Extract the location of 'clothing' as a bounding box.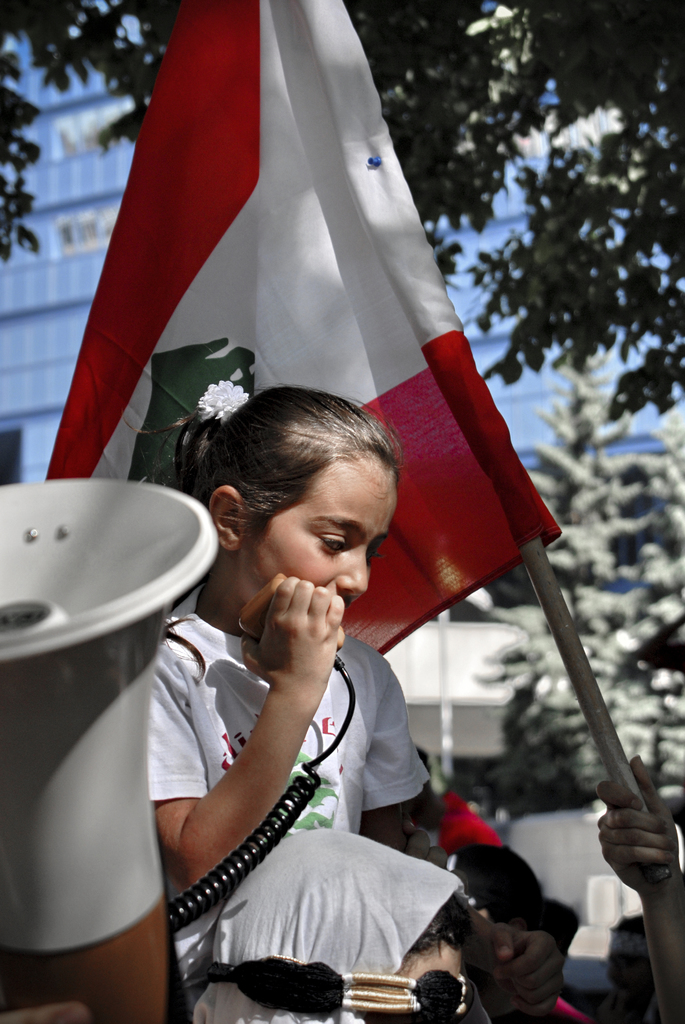
l=195, t=460, r=684, b=1023.
